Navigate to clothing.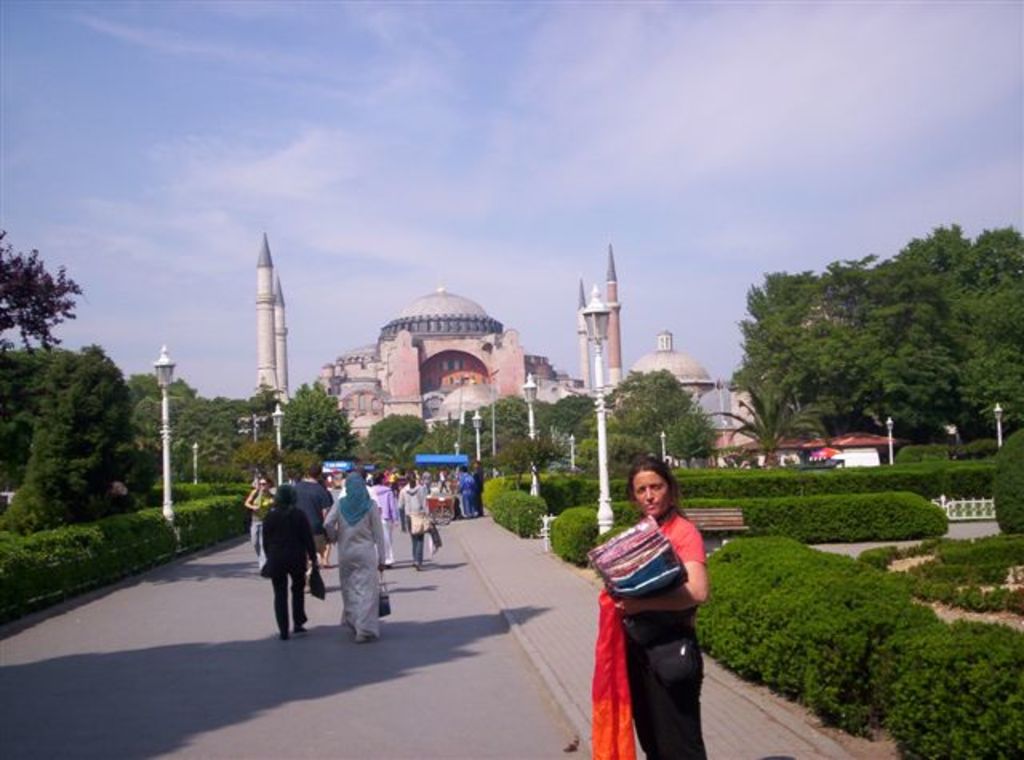
Navigation target: left=243, top=485, right=274, bottom=574.
